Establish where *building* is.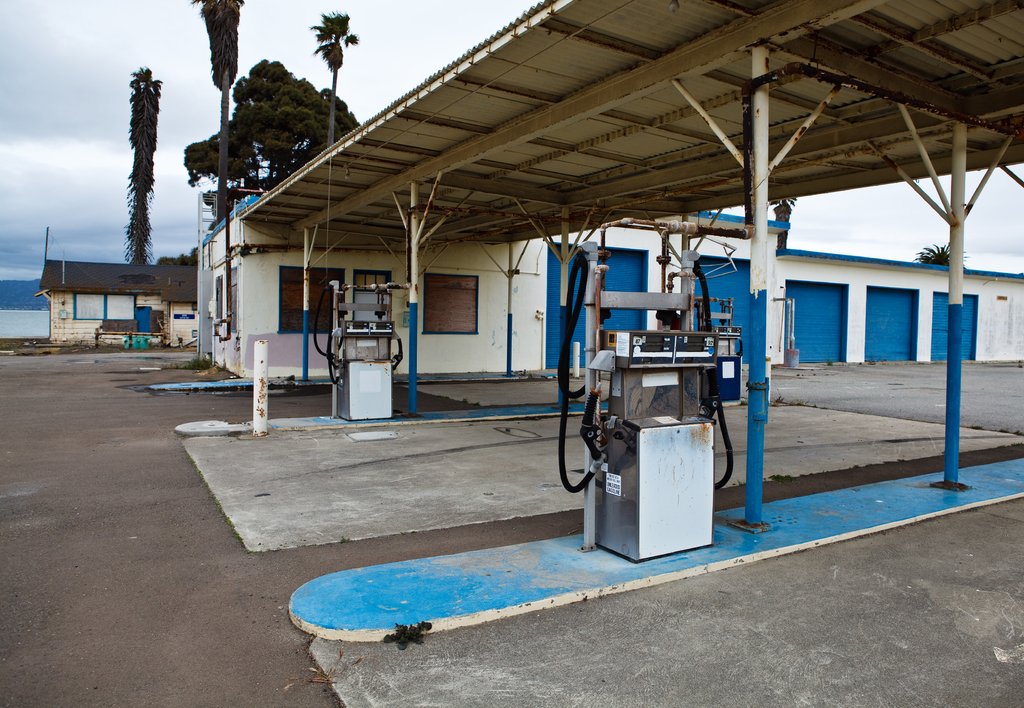
Established at bbox=(35, 251, 196, 343).
